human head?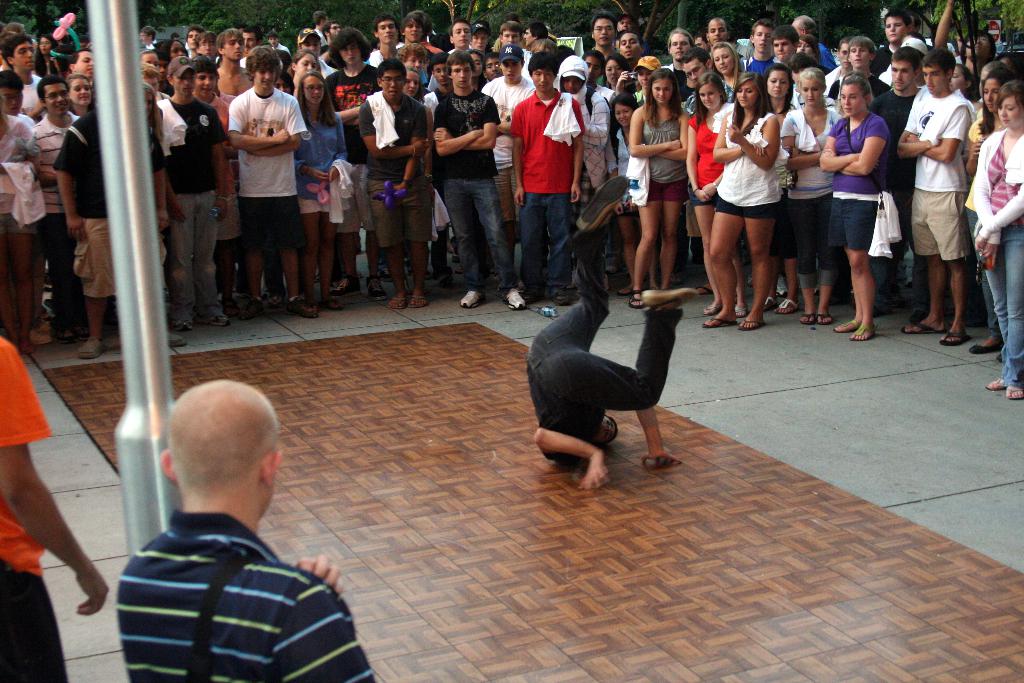
rect(736, 72, 765, 110)
